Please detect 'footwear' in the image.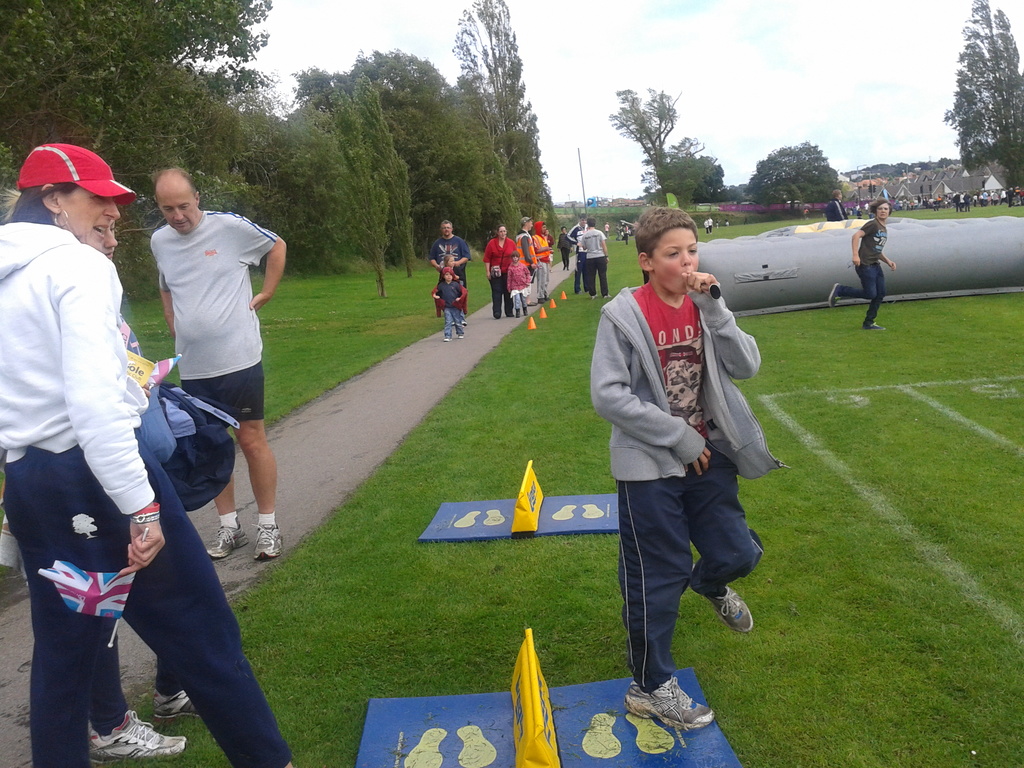
[left=455, top=335, right=465, bottom=342].
